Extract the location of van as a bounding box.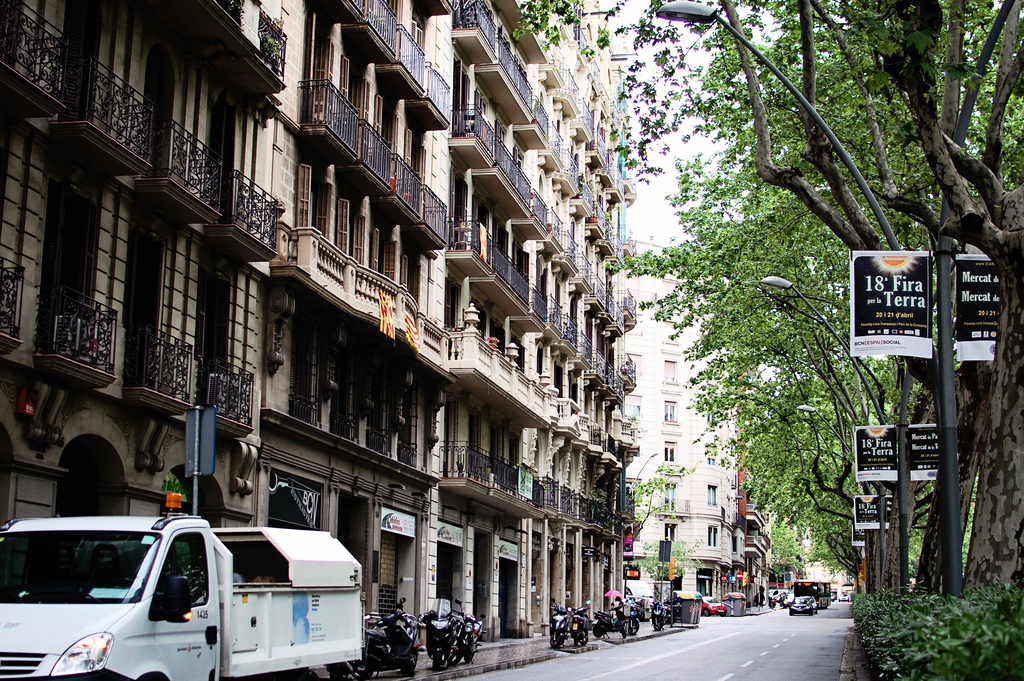
[1,493,361,680].
